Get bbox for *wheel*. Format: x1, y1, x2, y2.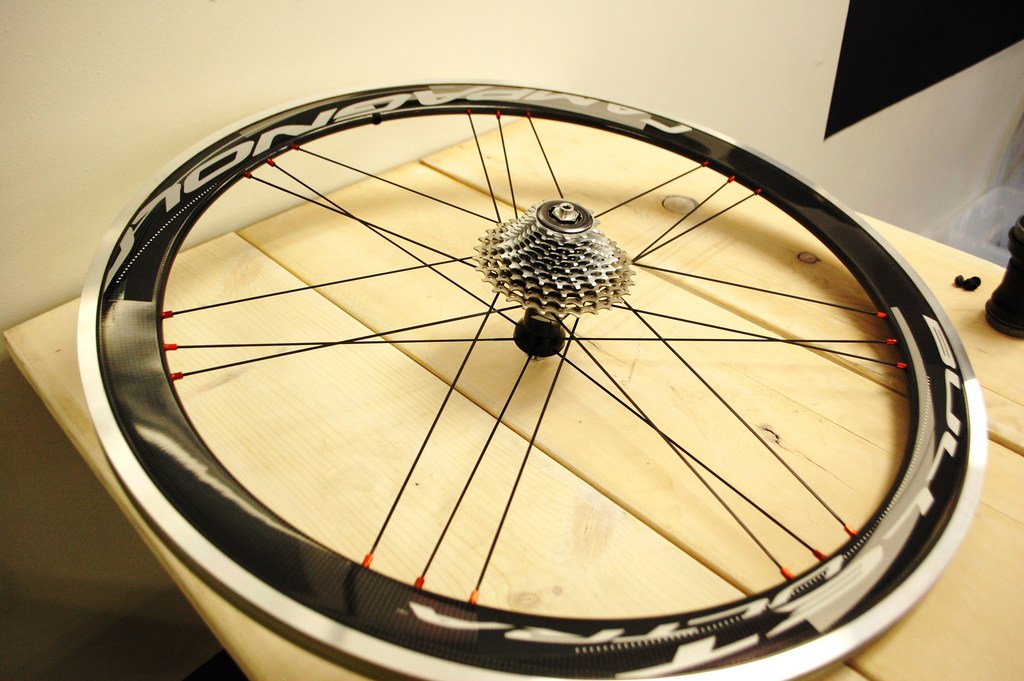
122, 17, 1023, 680.
